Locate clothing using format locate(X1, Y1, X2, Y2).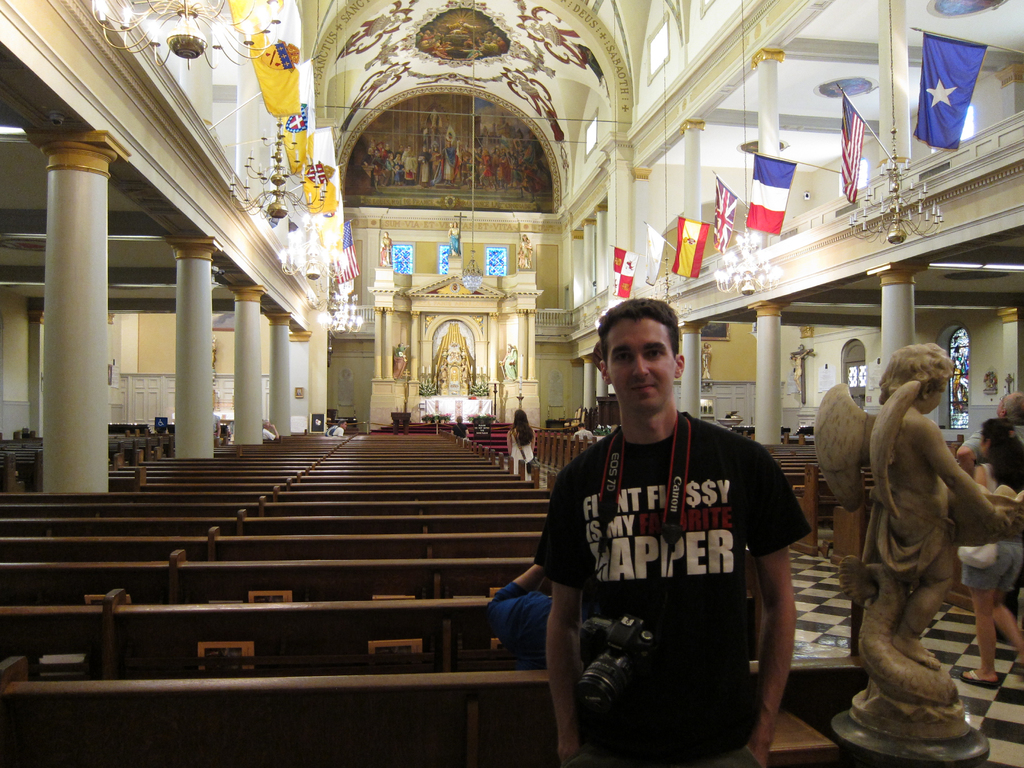
locate(476, 584, 541, 668).
